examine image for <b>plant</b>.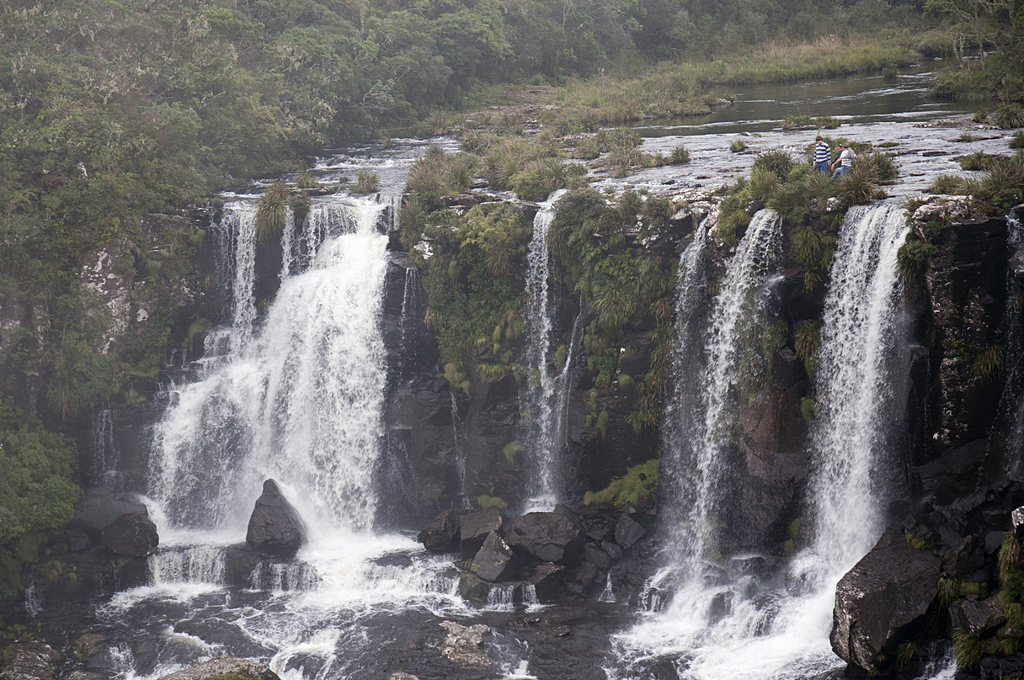
Examination result: rect(584, 247, 657, 434).
